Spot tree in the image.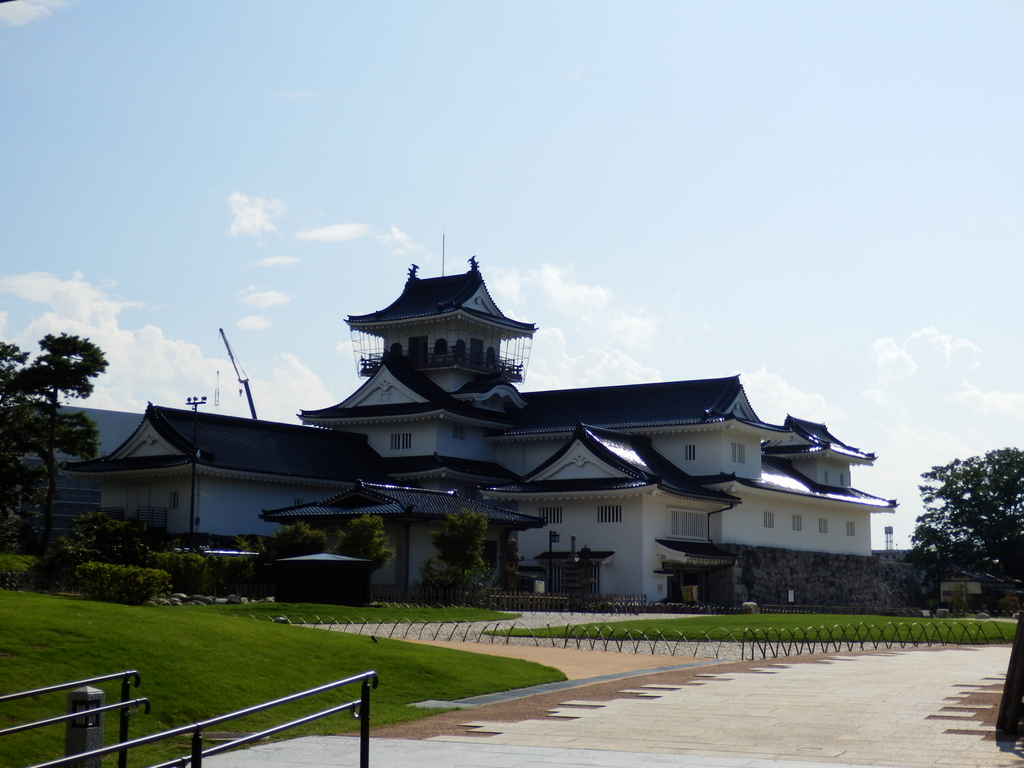
tree found at [left=906, top=446, right=1023, bottom=607].
